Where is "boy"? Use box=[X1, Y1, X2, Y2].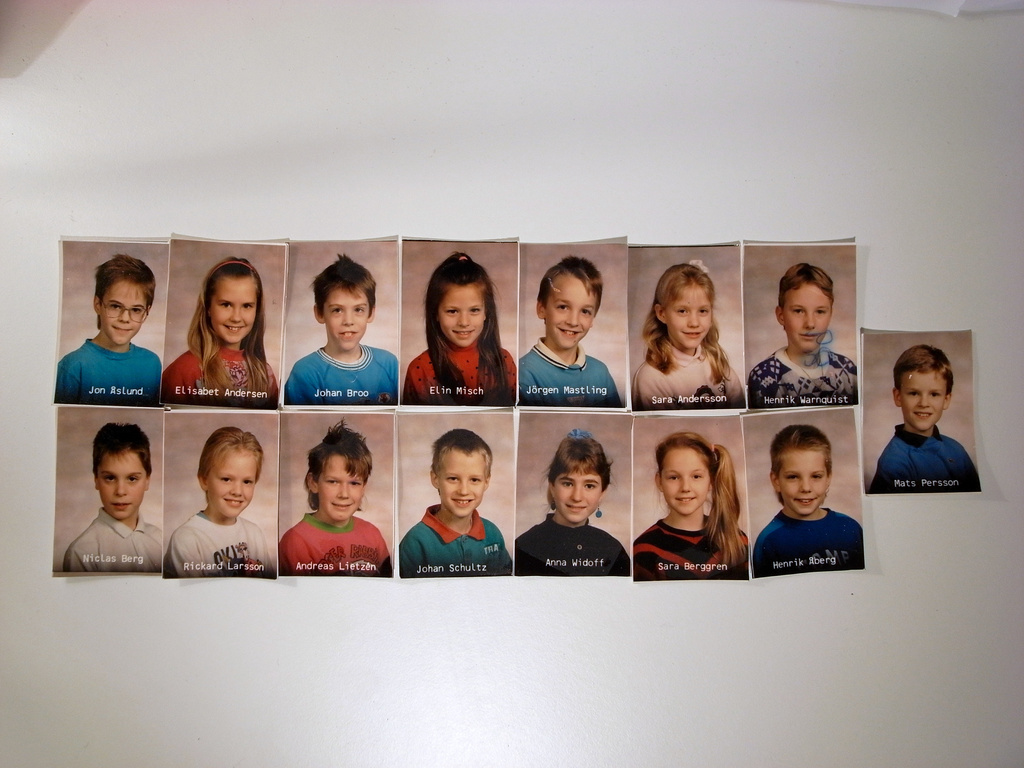
box=[57, 256, 161, 404].
